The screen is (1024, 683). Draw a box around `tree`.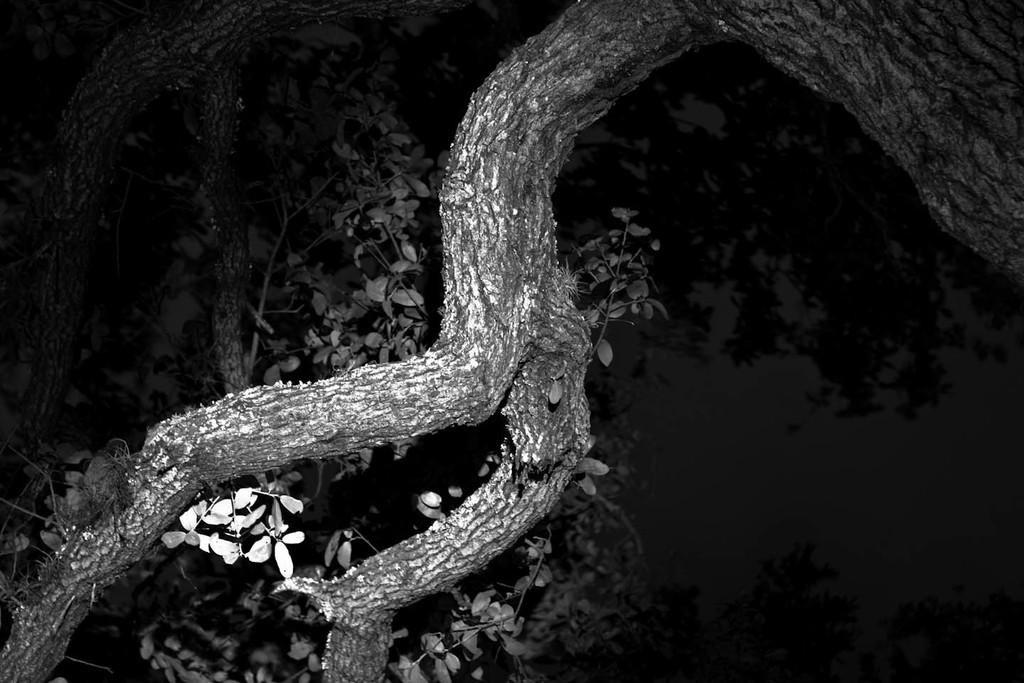
detection(0, 2, 1009, 652).
